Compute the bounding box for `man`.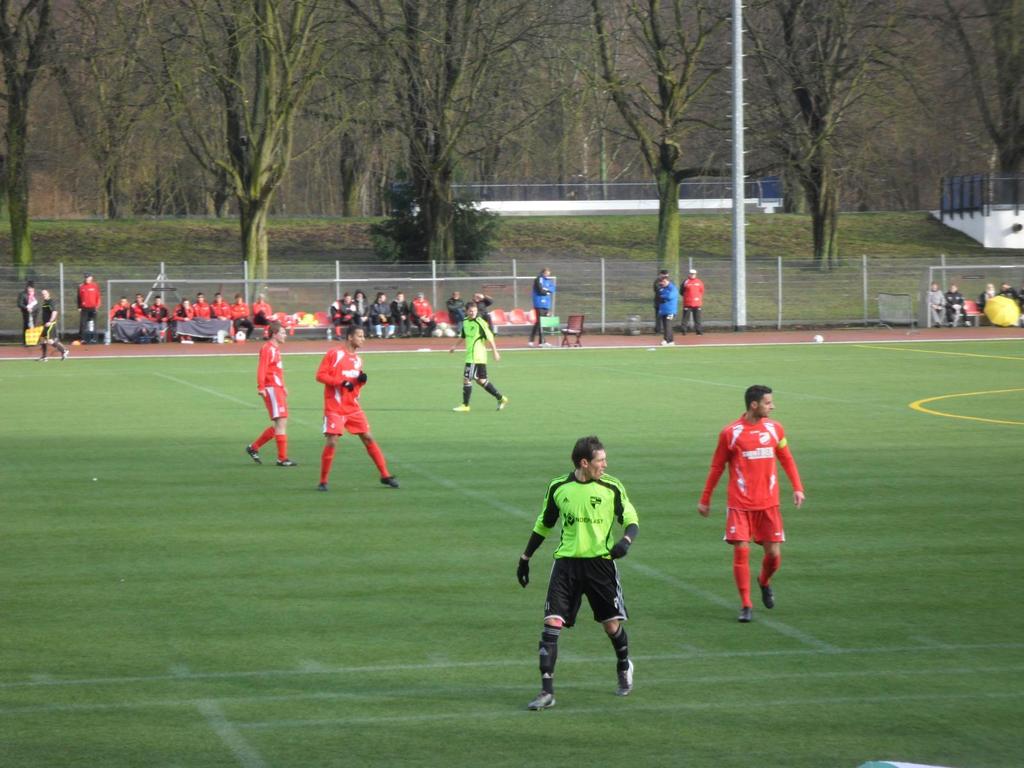
[212, 292, 231, 323].
